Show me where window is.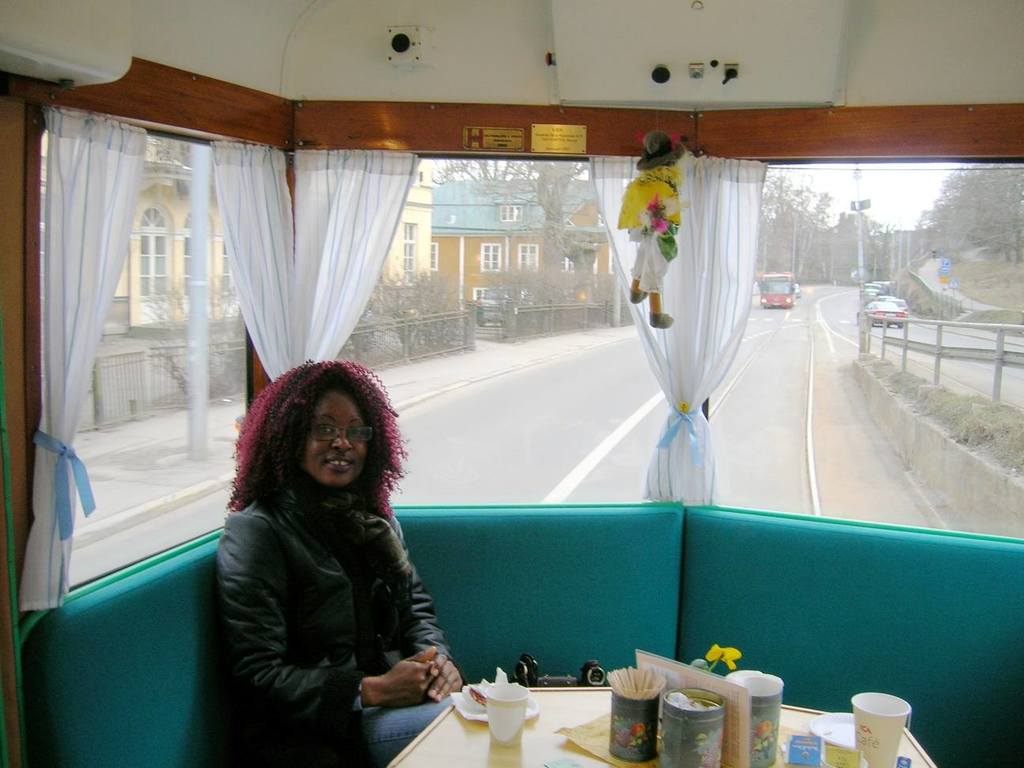
window is at {"x1": 402, "y1": 222, "x2": 416, "y2": 286}.
